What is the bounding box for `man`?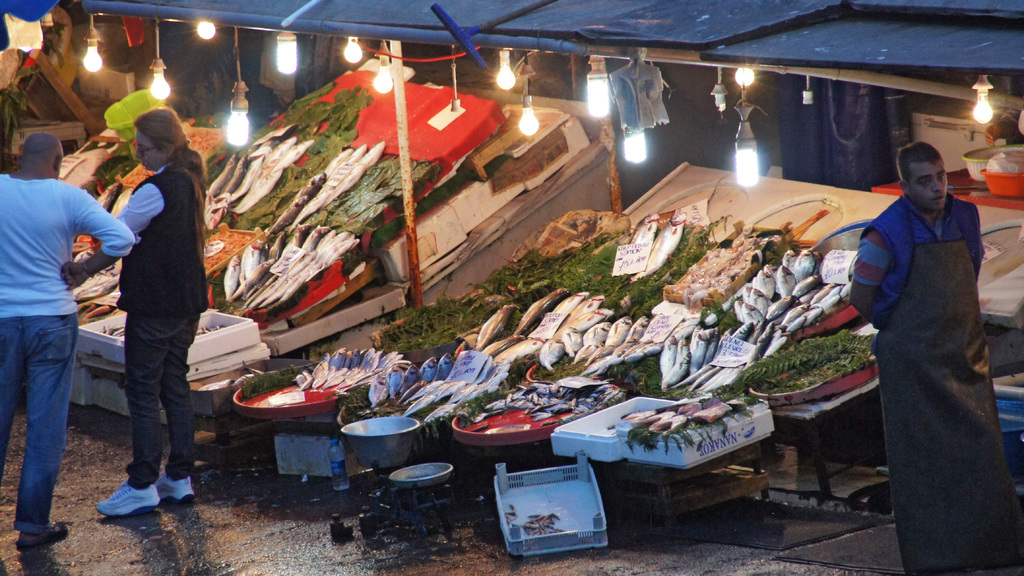
[x1=6, y1=100, x2=120, y2=534].
